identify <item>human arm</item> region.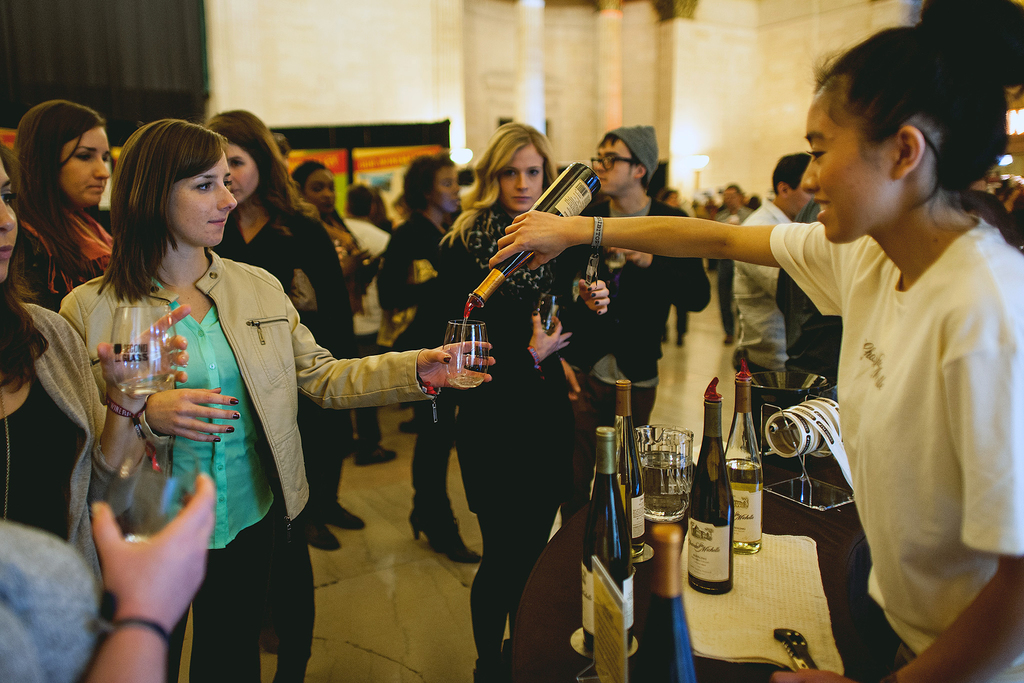
Region: Rect(69, 300, 214, 521).
